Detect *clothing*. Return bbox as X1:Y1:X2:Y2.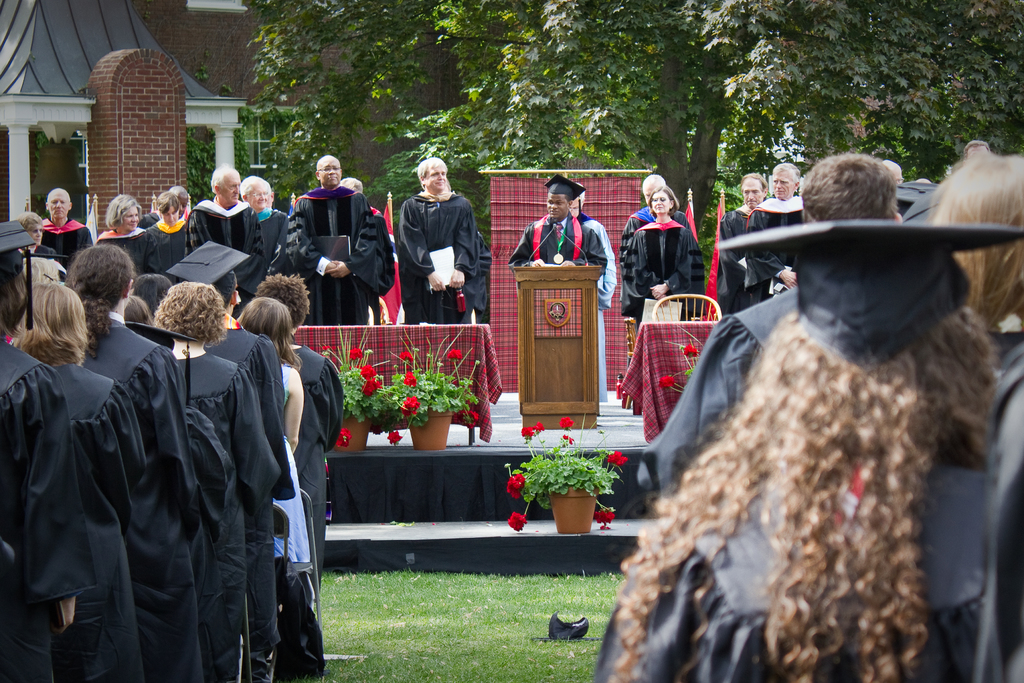
397:193:484:316.
